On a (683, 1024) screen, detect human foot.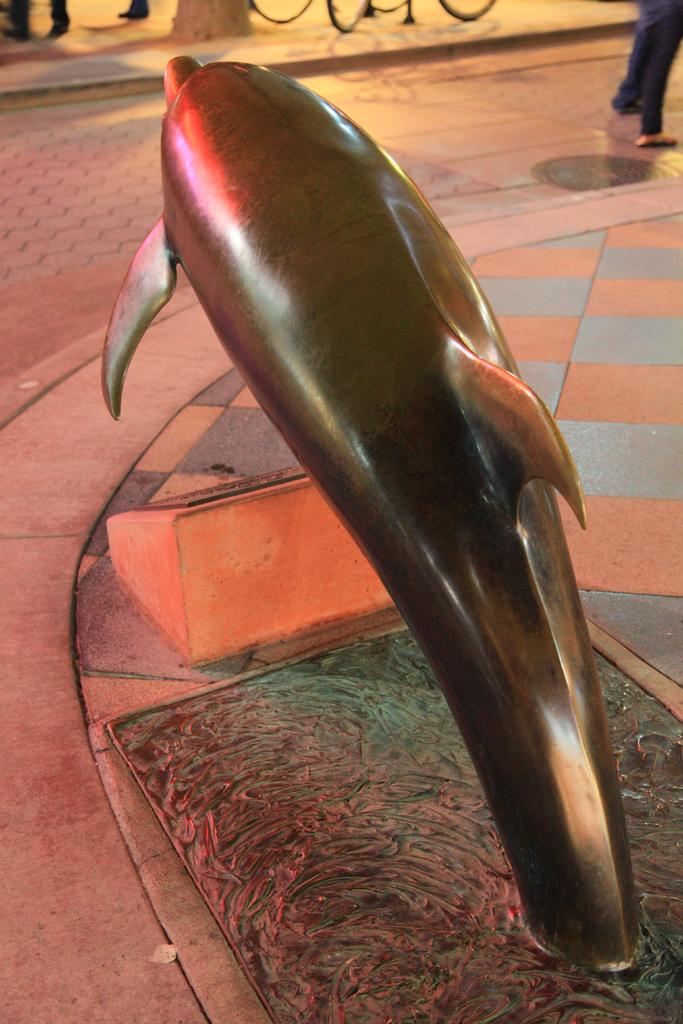
639/129/680/152.
